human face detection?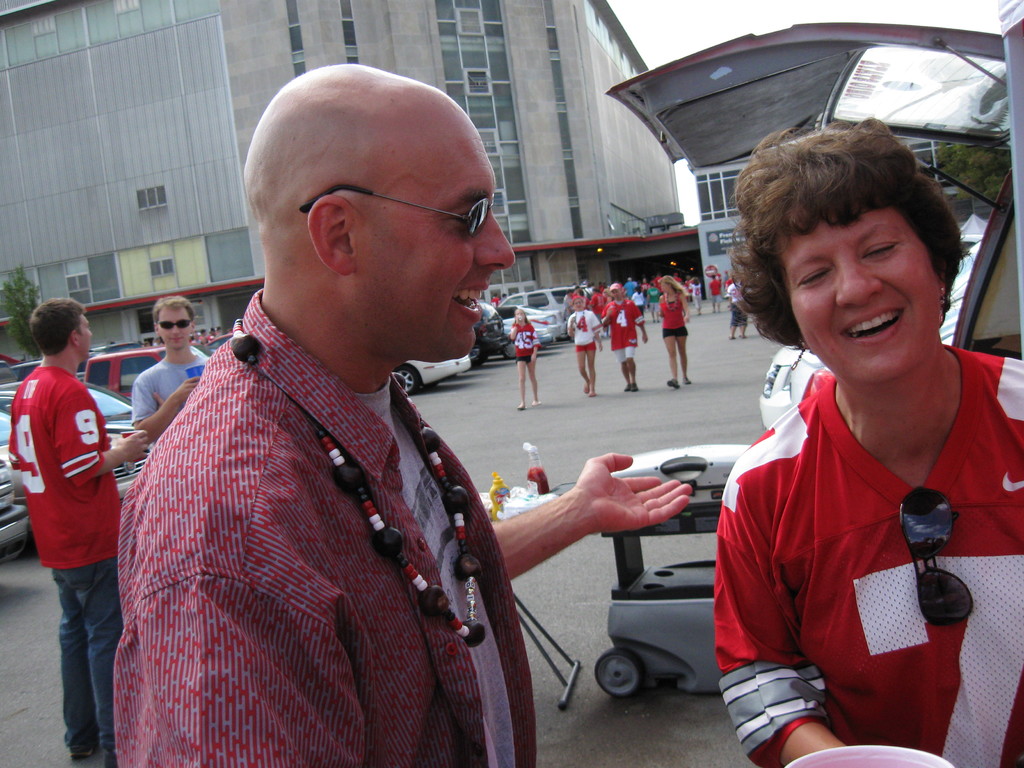
bbox=[81, 314, 94, 359]
